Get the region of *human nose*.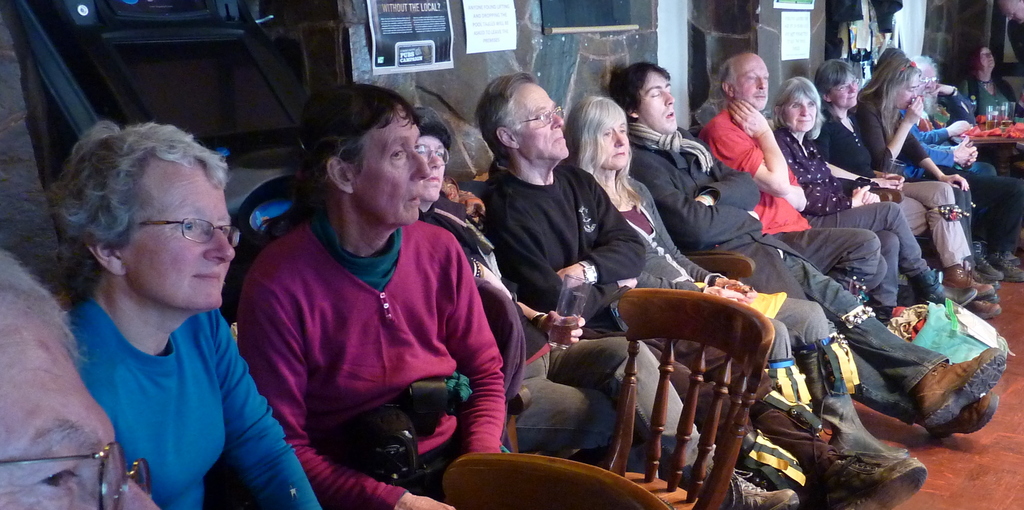
[551, 109, 566, 131].
